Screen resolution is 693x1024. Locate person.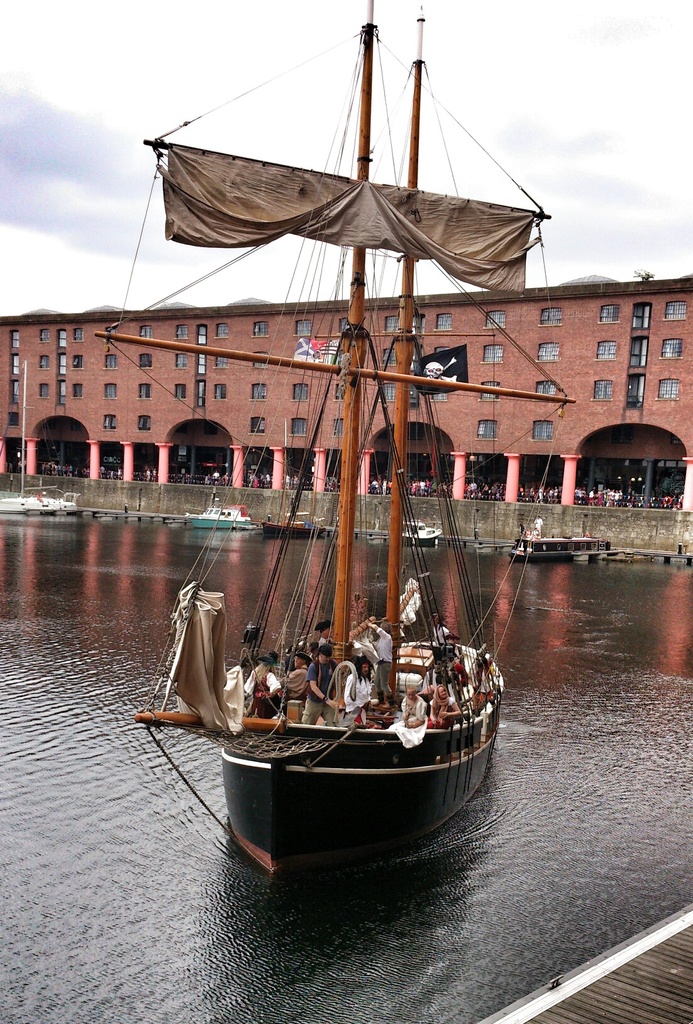
[x1=343, y1=653, x2=371, y2=705].
